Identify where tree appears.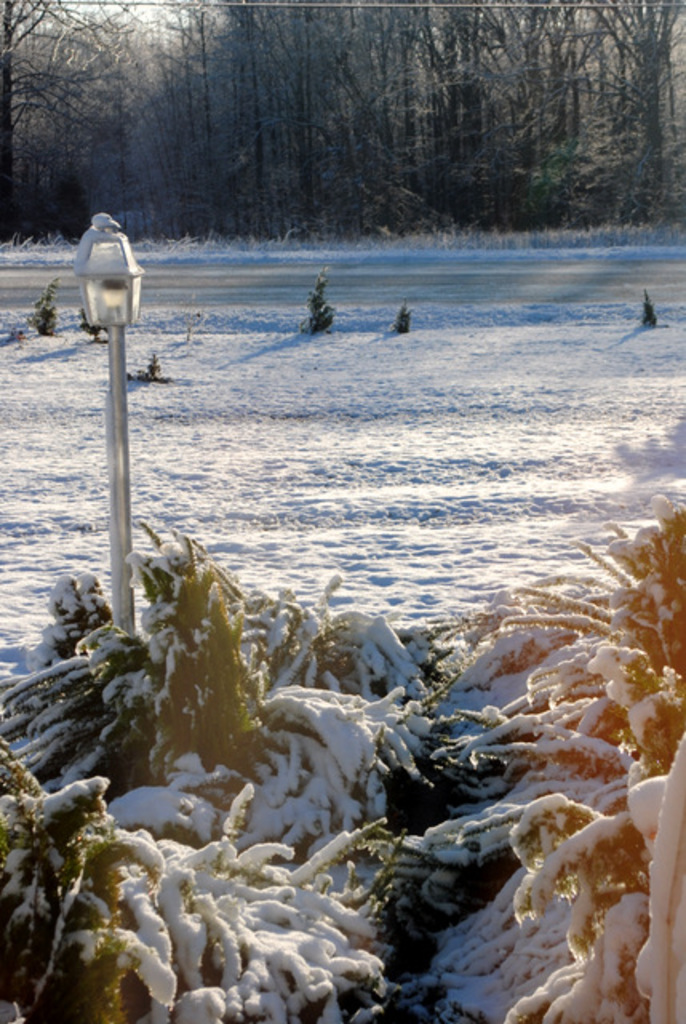
Appears at BBox(198, 0, 249, 237).
